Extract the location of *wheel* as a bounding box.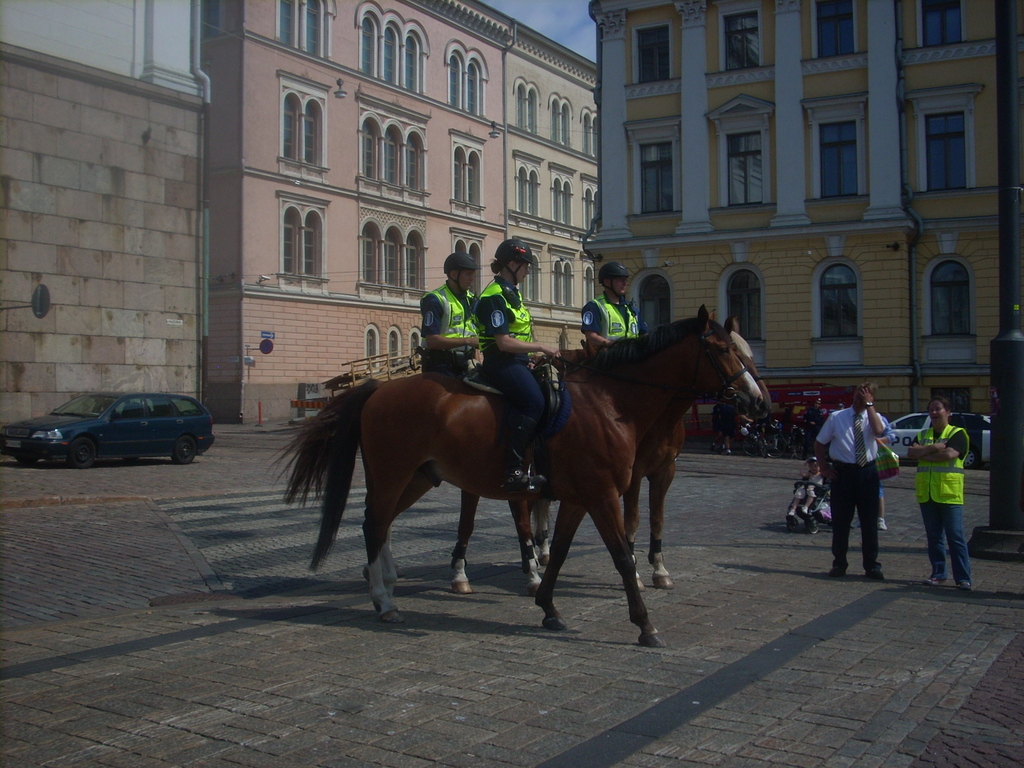
<box>764,431,788,459</box>.
